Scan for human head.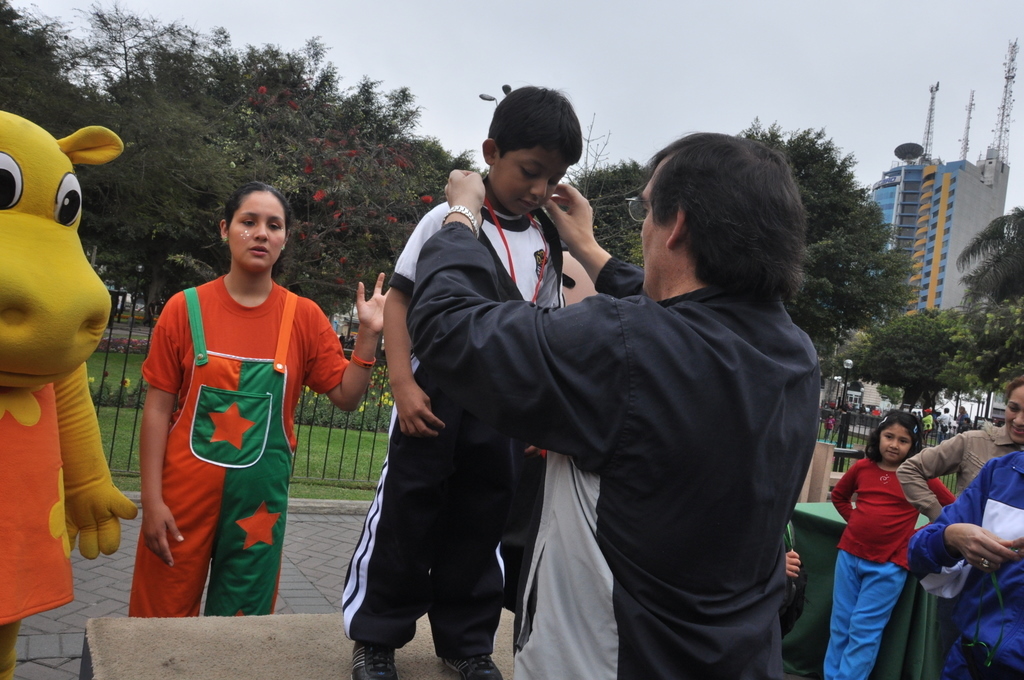
Scan result: <bbox>213, 184, 298, 271</bbox>.
